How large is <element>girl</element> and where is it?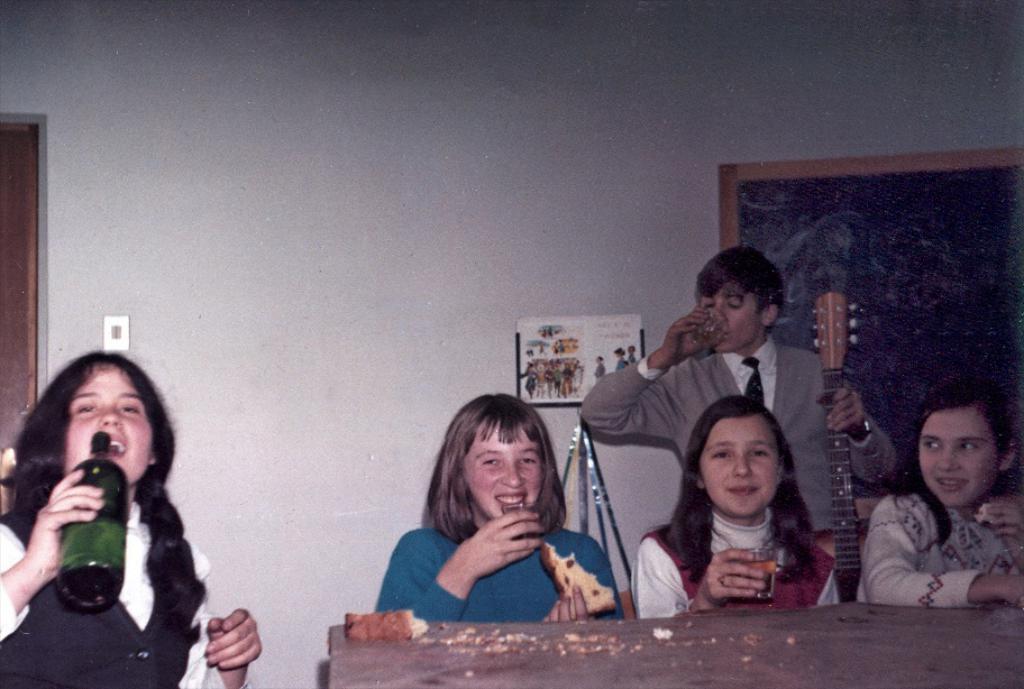
Bounding box: 851/385/1023/607.
